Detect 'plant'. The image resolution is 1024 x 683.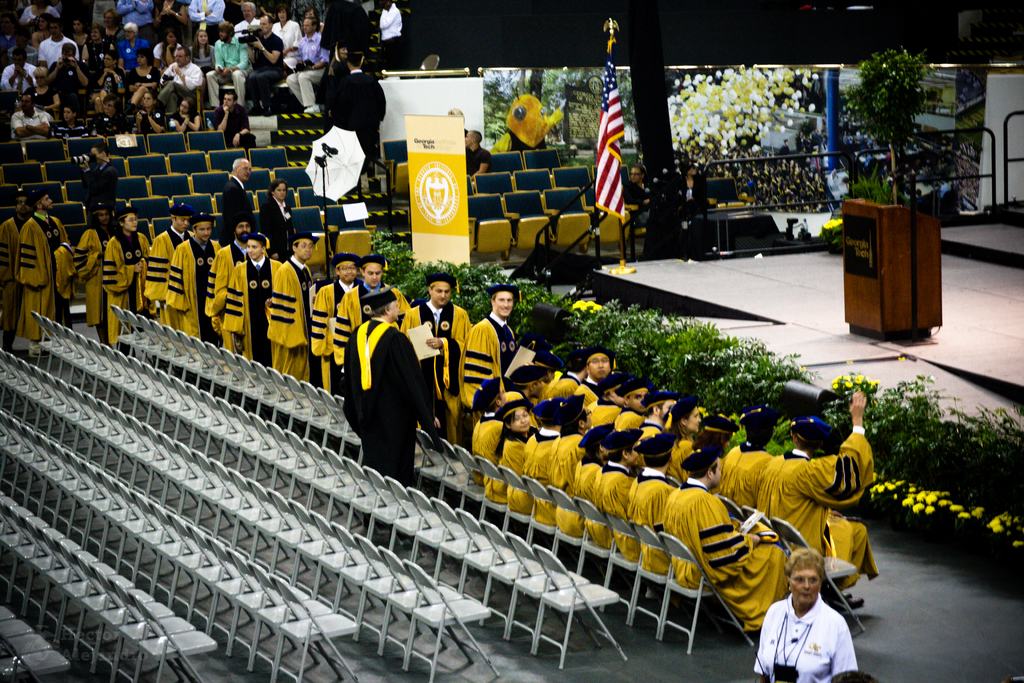
[540,62,642,160].
